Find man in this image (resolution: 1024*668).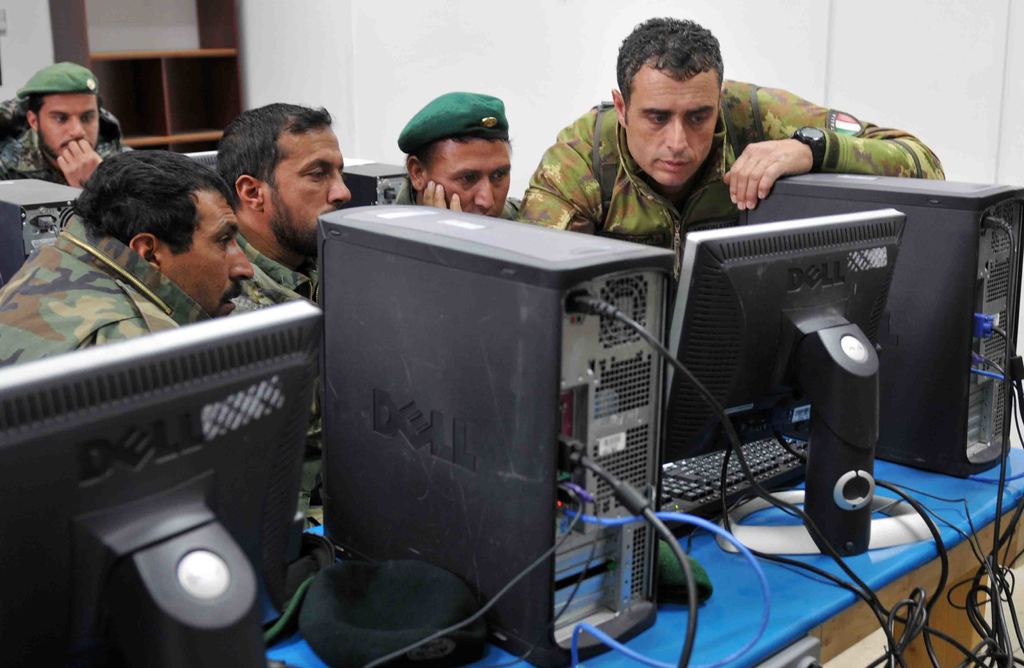
x1=230, y1=99, x2=355, y2=507.
